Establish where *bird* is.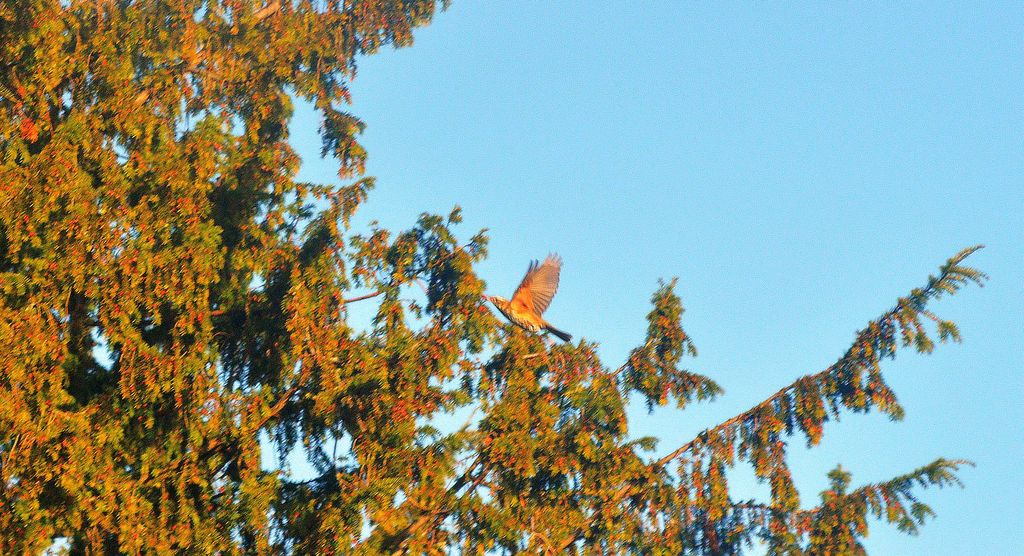
Established at pyautogui.locateOnScreen(498, 252, 570, 333).
